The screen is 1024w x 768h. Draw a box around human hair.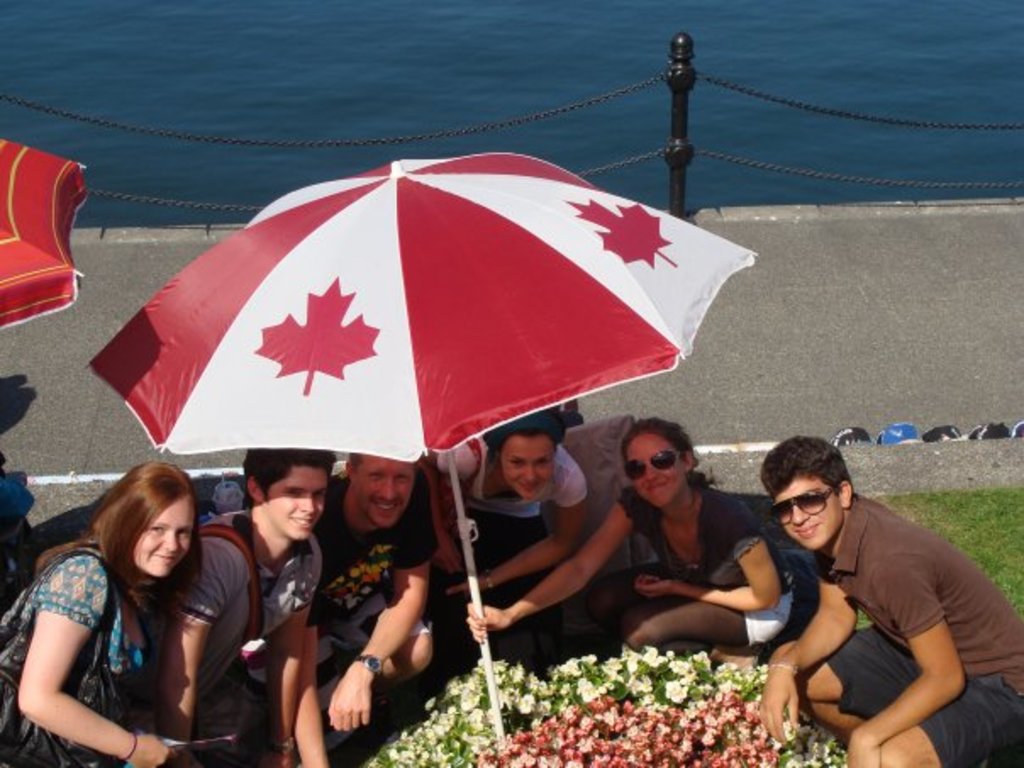
bbox(619, 415, 710, 492).
